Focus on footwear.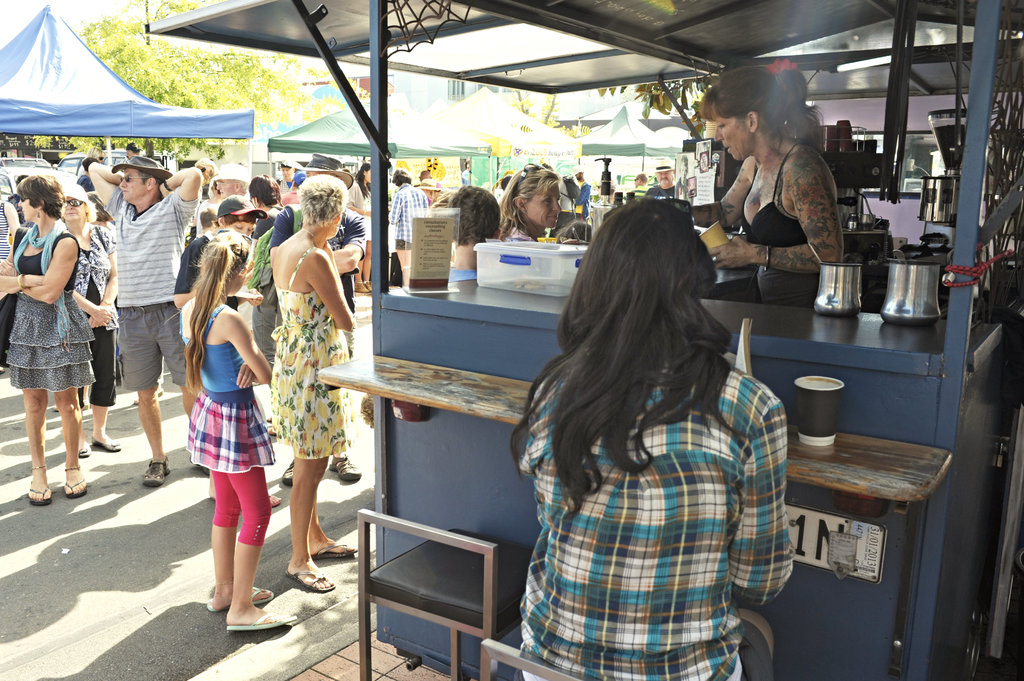
Focused at locate(361, 278, 372, 292).
